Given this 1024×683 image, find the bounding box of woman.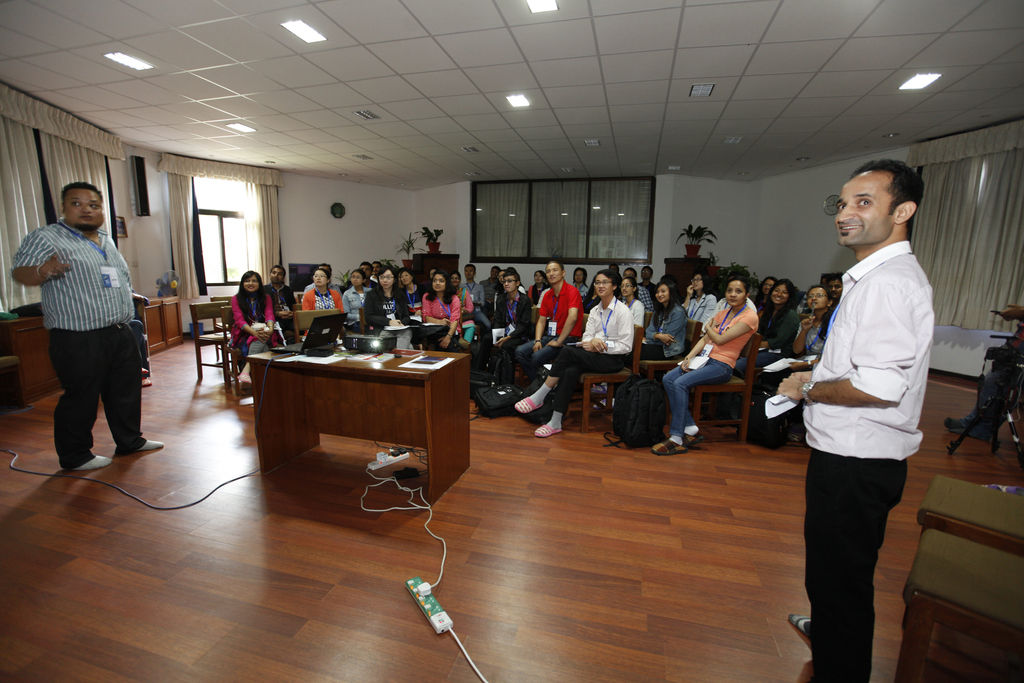
pyautogui.locateOnScreen(735, 276, 805, 379).
